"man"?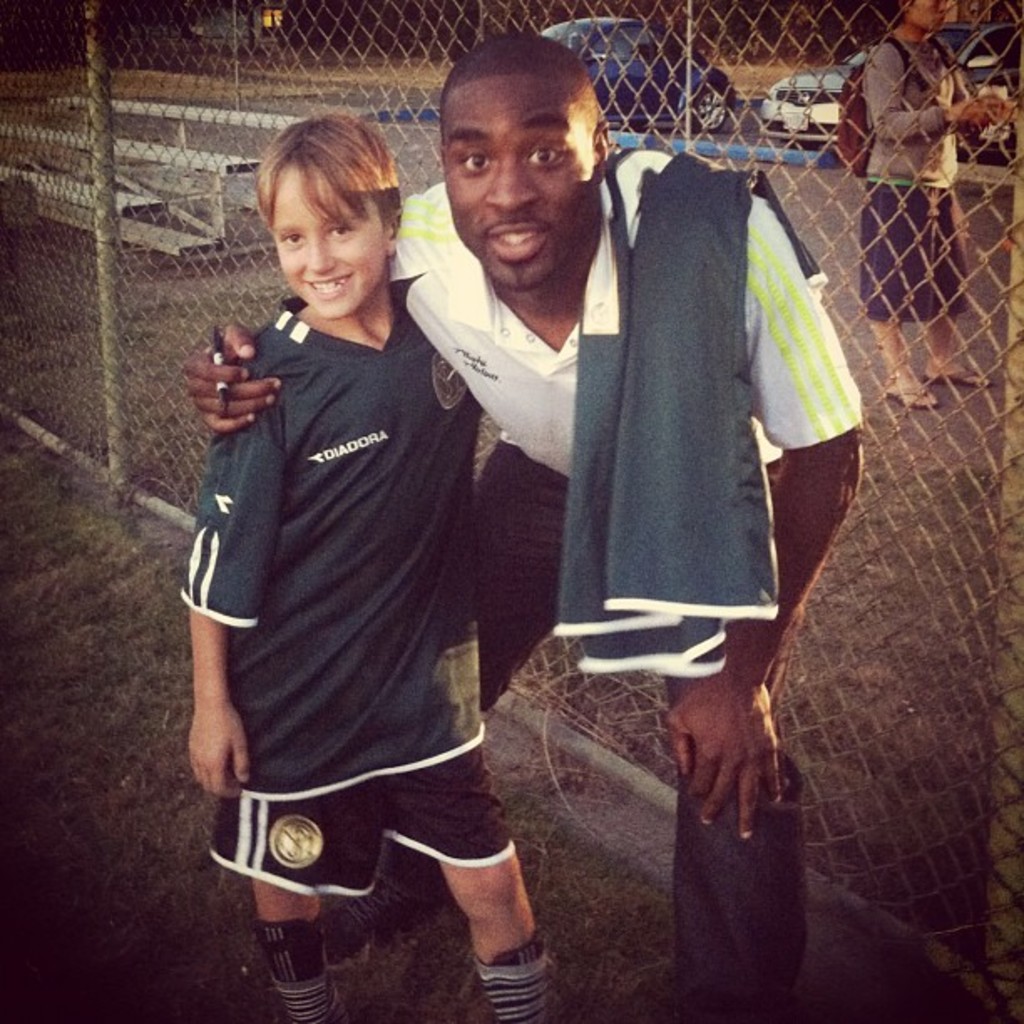
[left=177, top=28, right=862, bottom=1017]
